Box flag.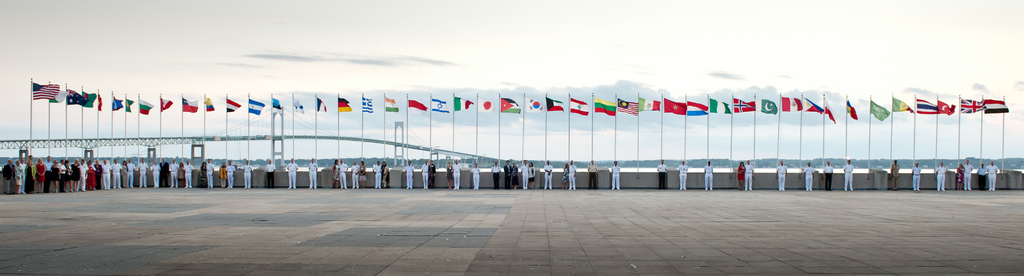
bbox=(247, 95, 266, 114).
